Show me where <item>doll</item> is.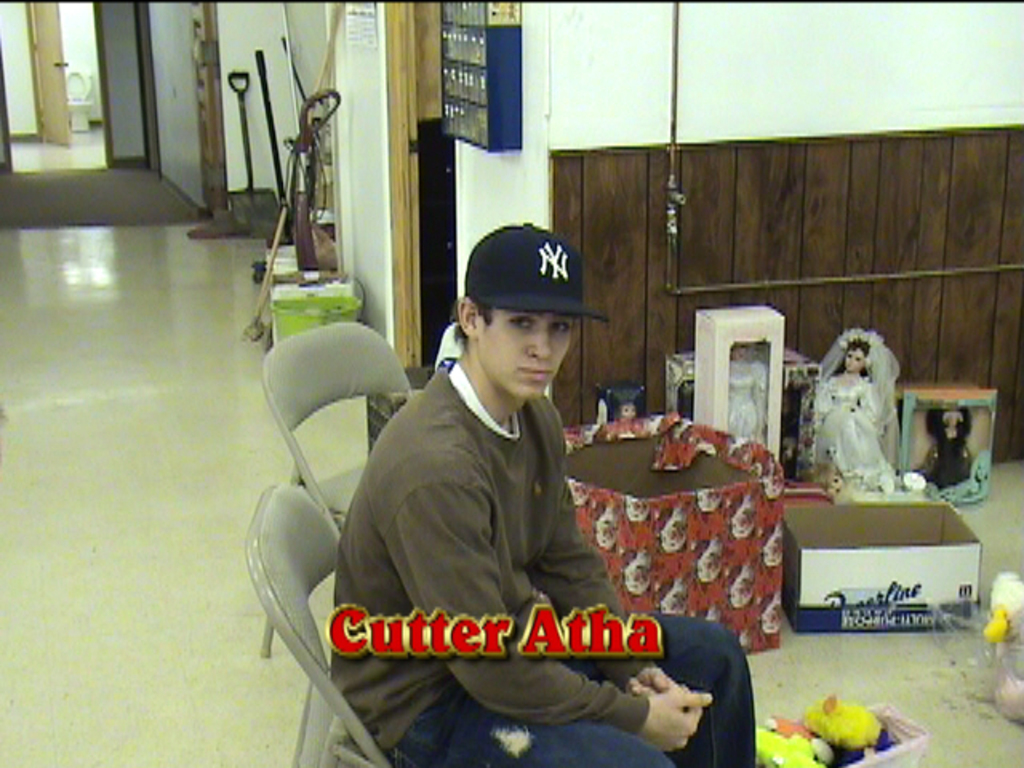
<item>doll</item> is at bbox=[962, 579, 1022, 720].
